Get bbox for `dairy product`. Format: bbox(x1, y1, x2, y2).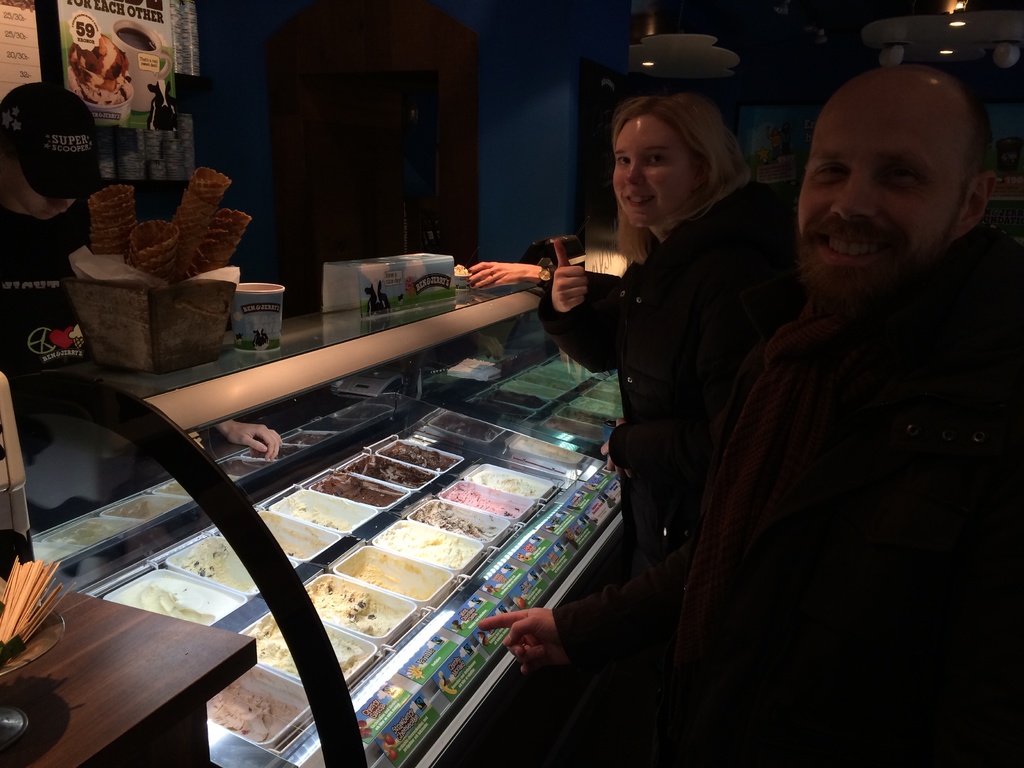
bbox(335, 544, 438, 596).
